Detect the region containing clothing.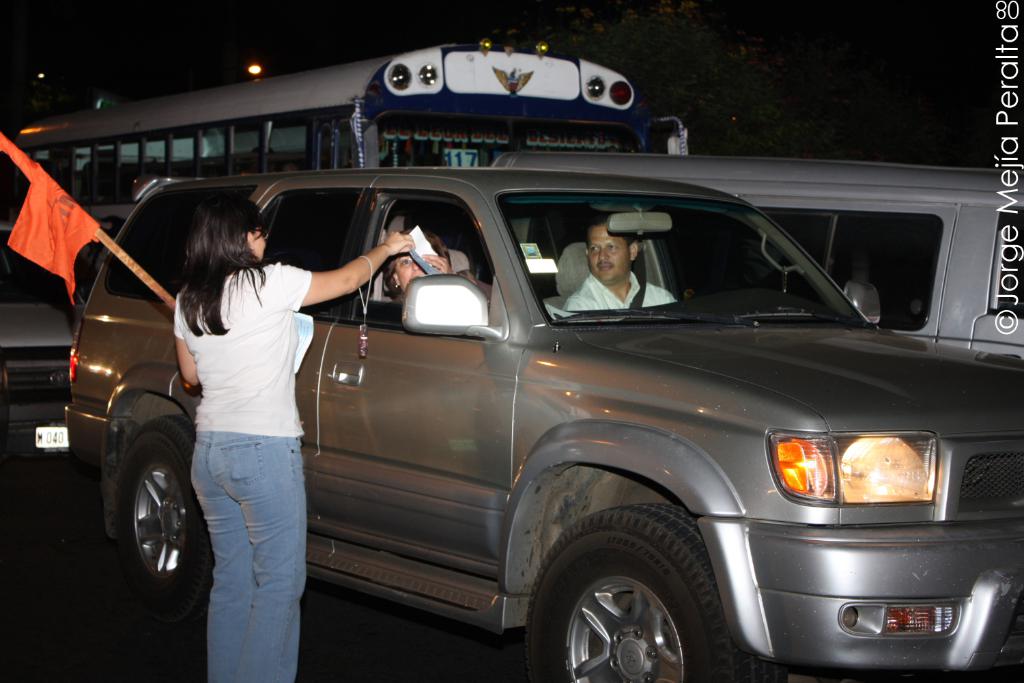
161/204/320/639.
